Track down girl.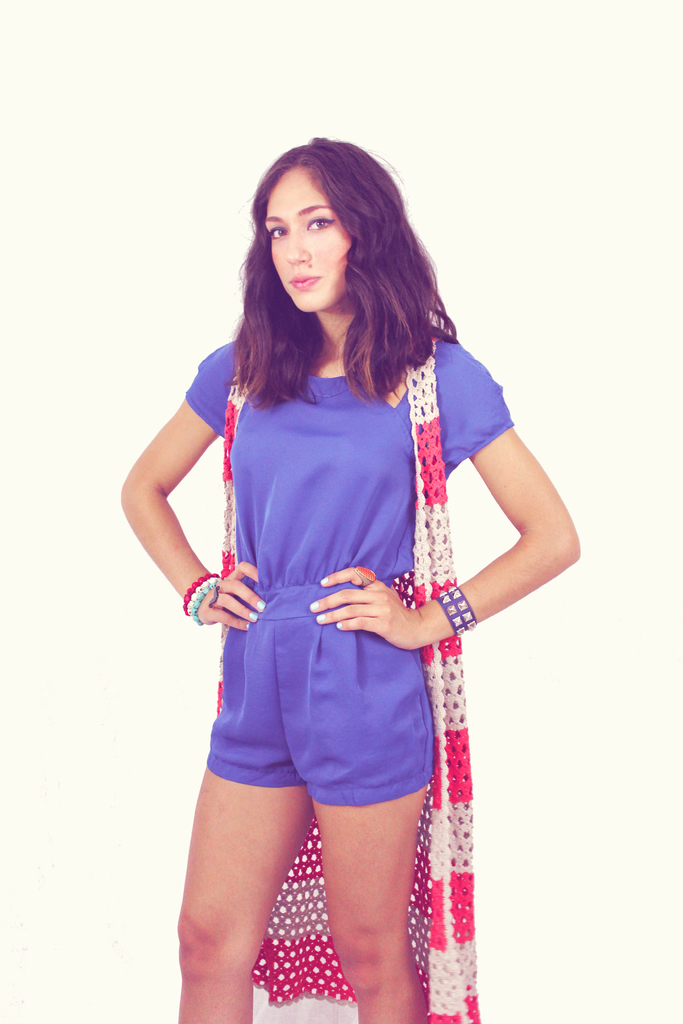
Tracked to x1=115 y1=118 x2=580 y2=1023.
